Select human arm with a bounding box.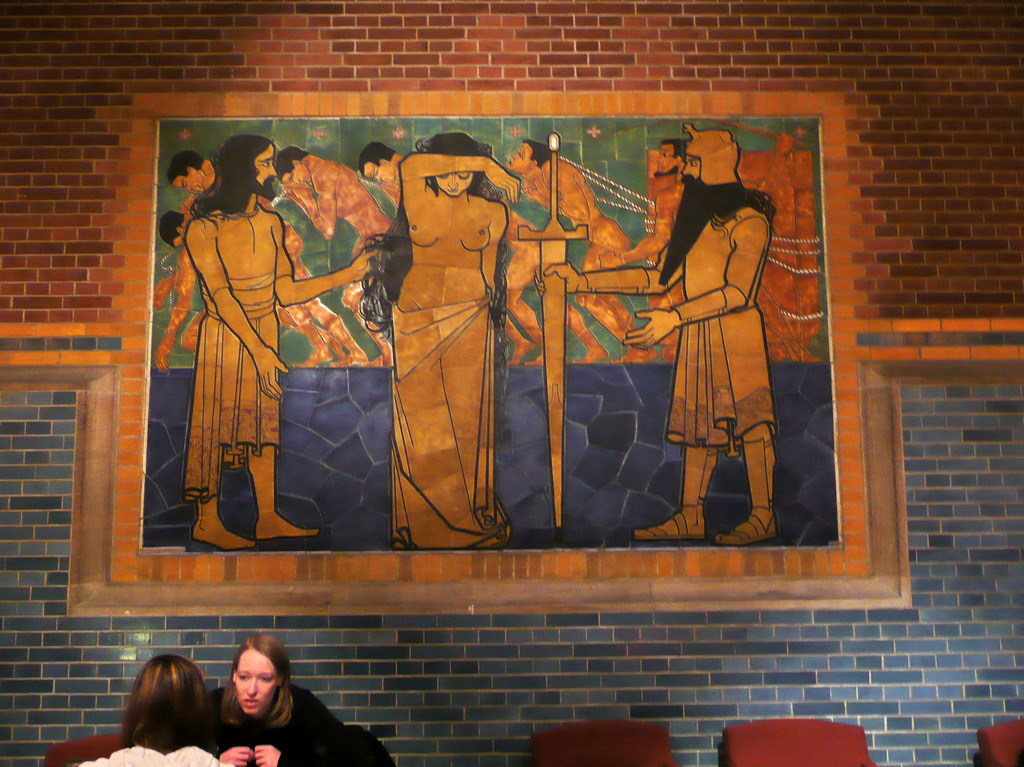
locate(615, 195, 776, 354).
